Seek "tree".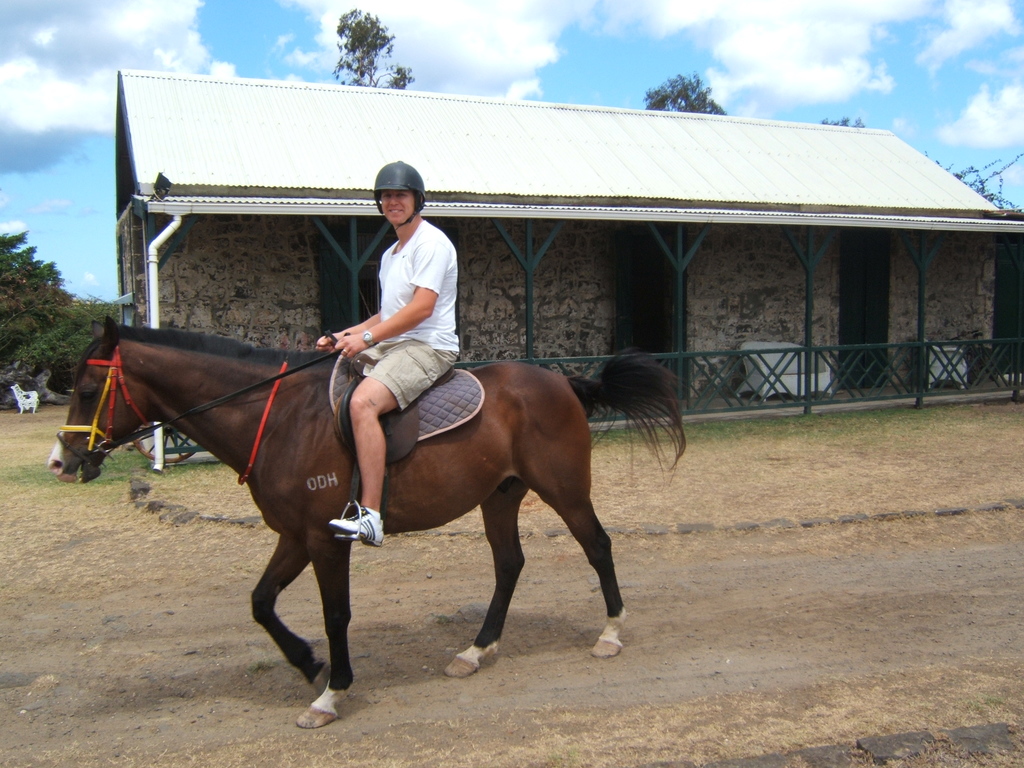
region(821, 116, 871, 127).
